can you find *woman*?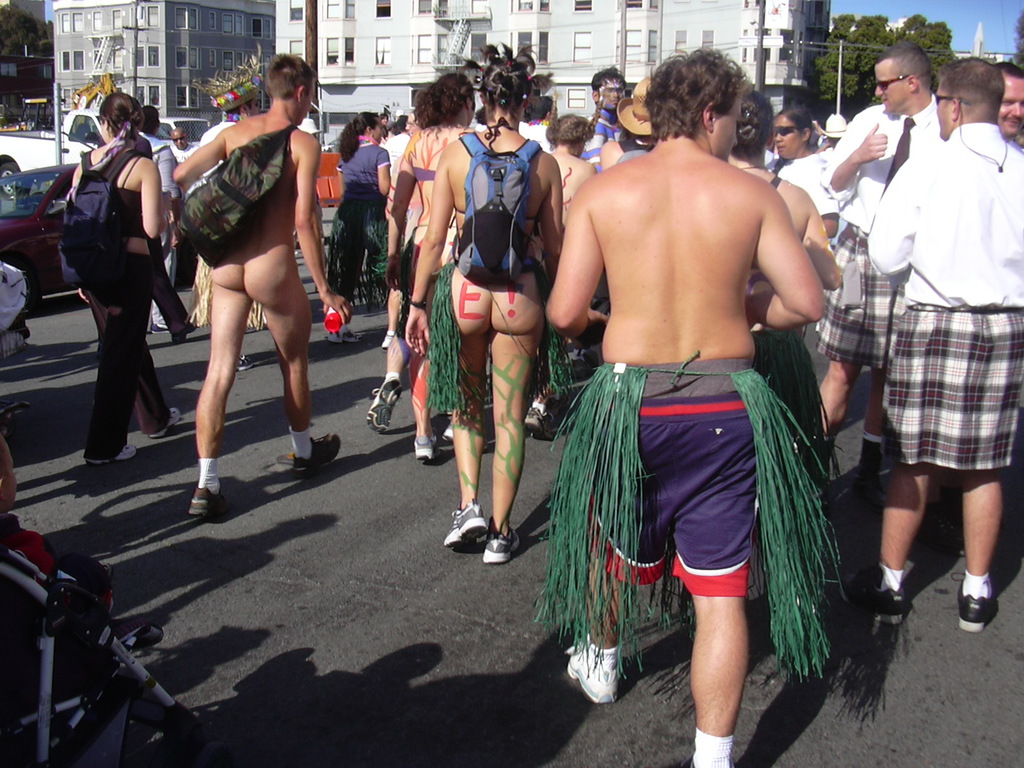
Yes, bounding box: 406:45:565:559.
